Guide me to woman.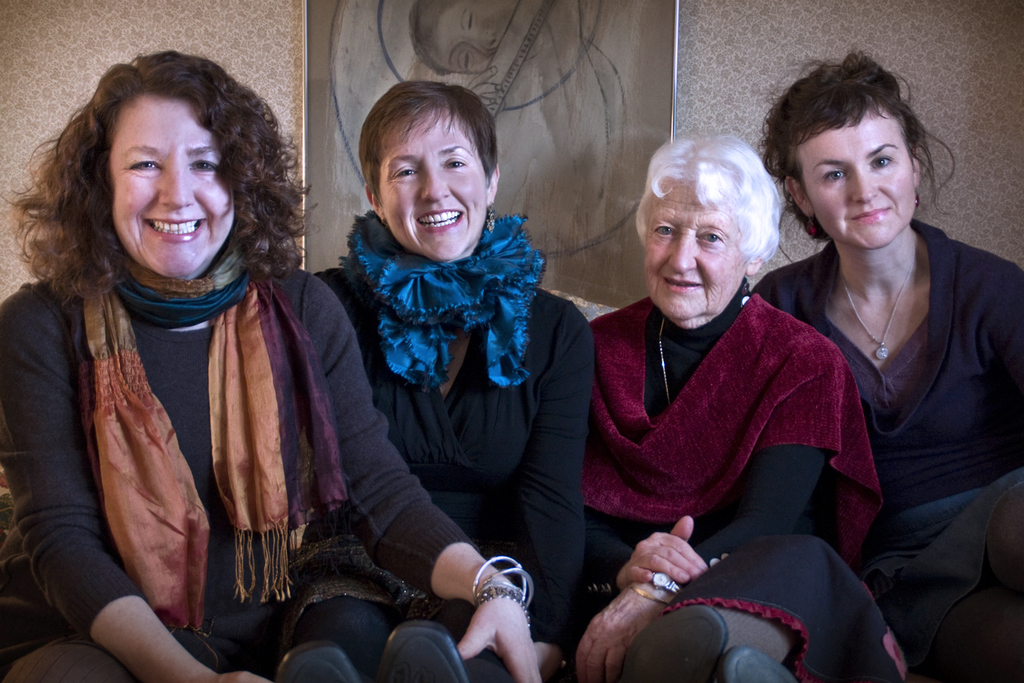
Guidance: Rect(0, 46, 541, 682).
